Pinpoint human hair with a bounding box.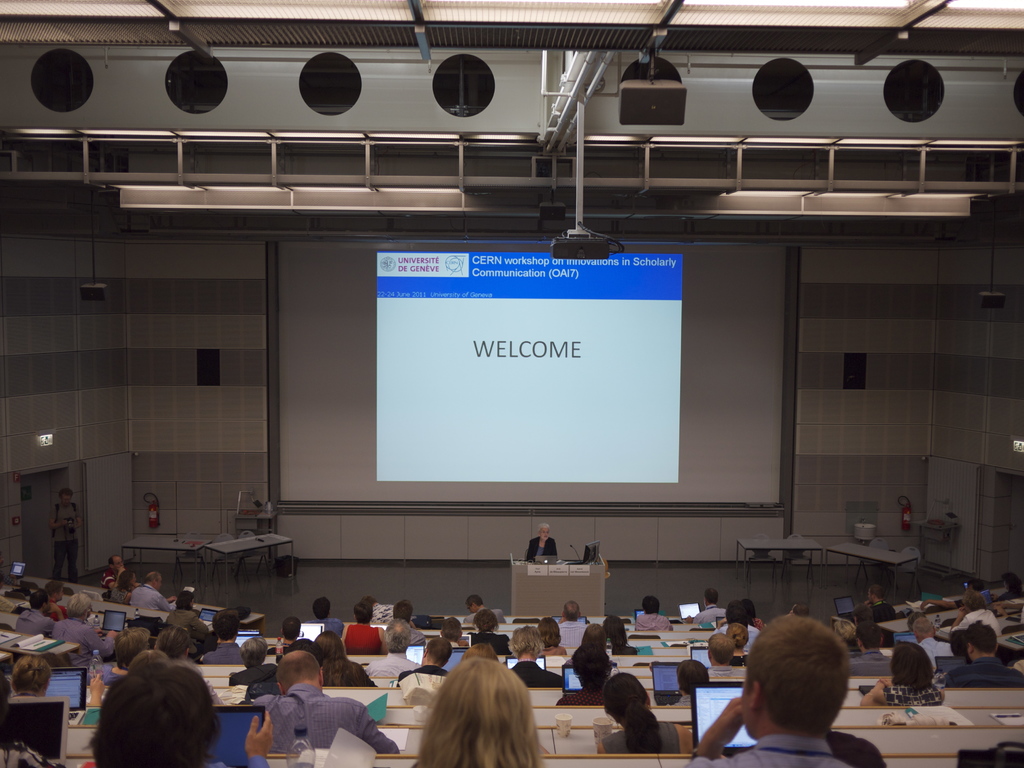
rect(563, 603, 578, 623).
